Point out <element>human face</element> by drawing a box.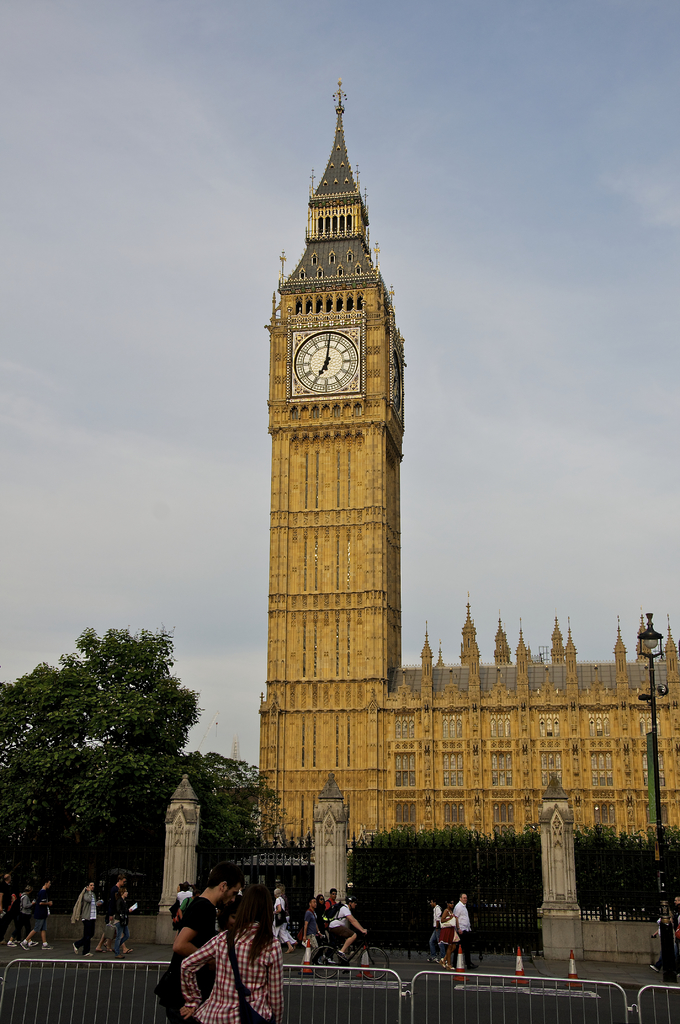
box(216, 883, 240, 911).
